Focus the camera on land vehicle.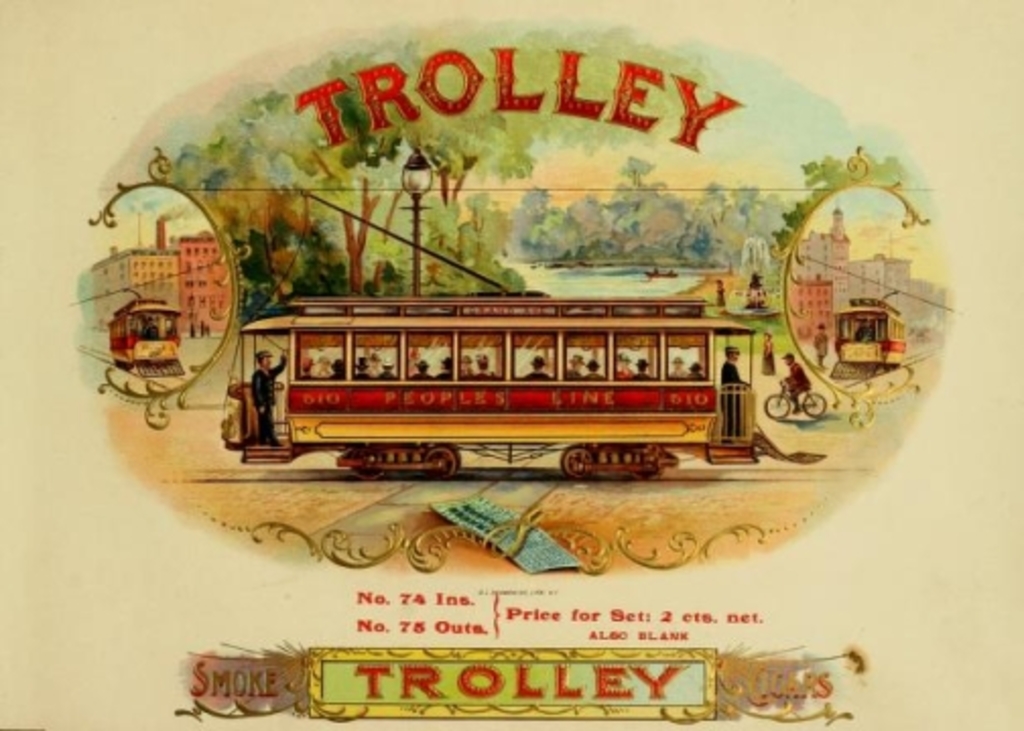
Focus region: 106,290,191,378.
